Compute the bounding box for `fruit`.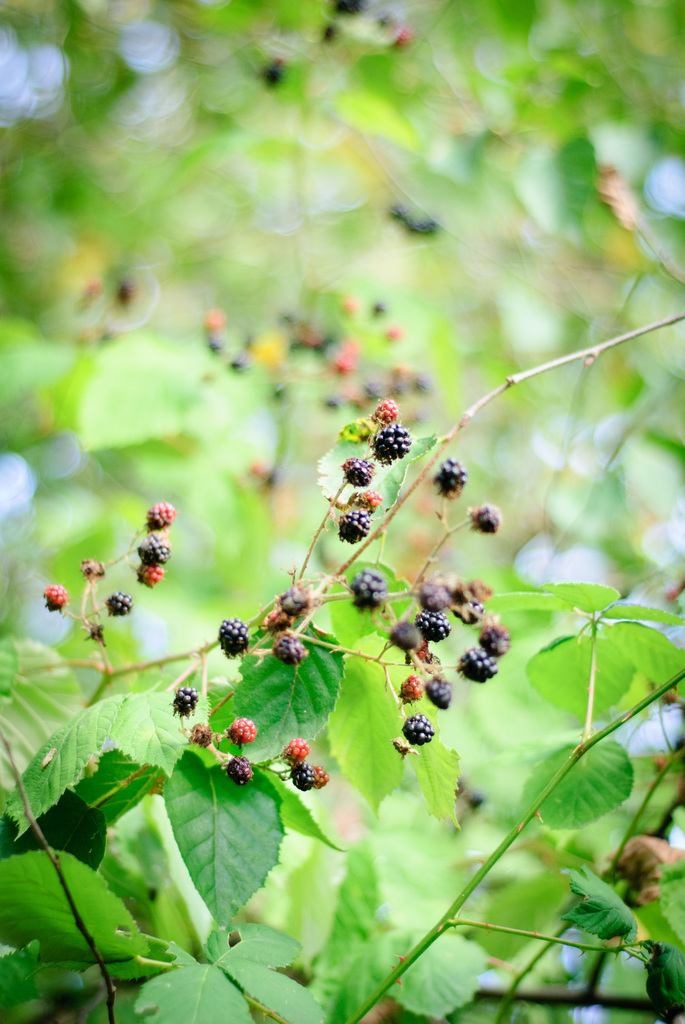
[404,711,438,748].
